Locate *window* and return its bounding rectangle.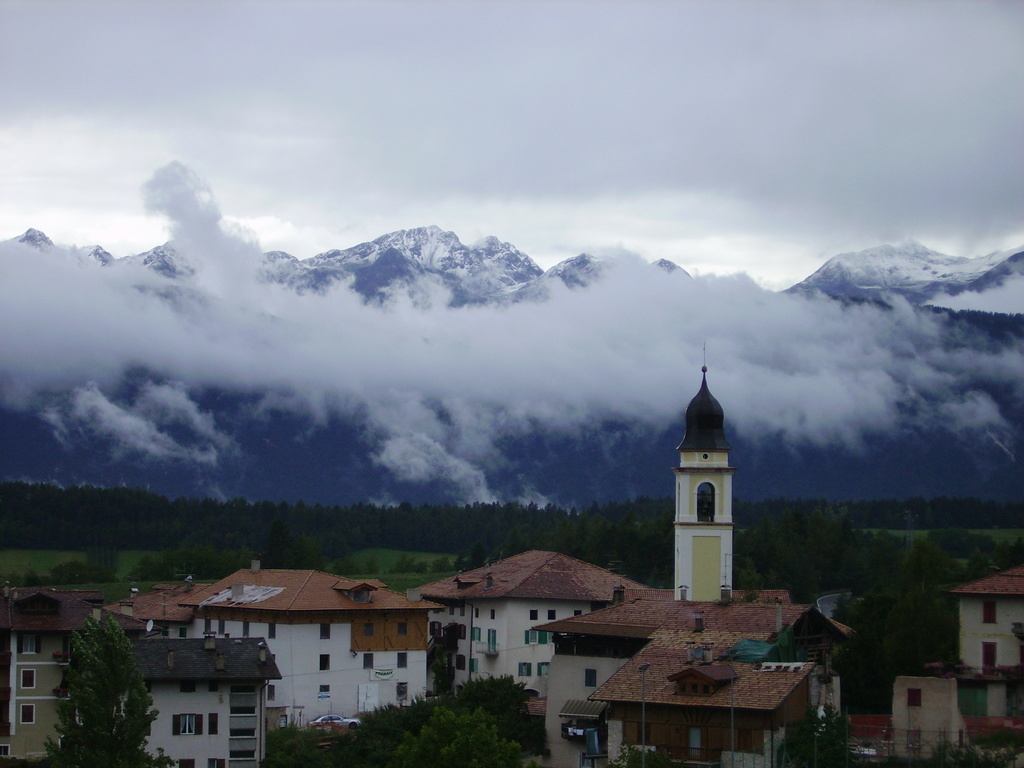
x1=318, y1=655, x2=332, y2=671.
